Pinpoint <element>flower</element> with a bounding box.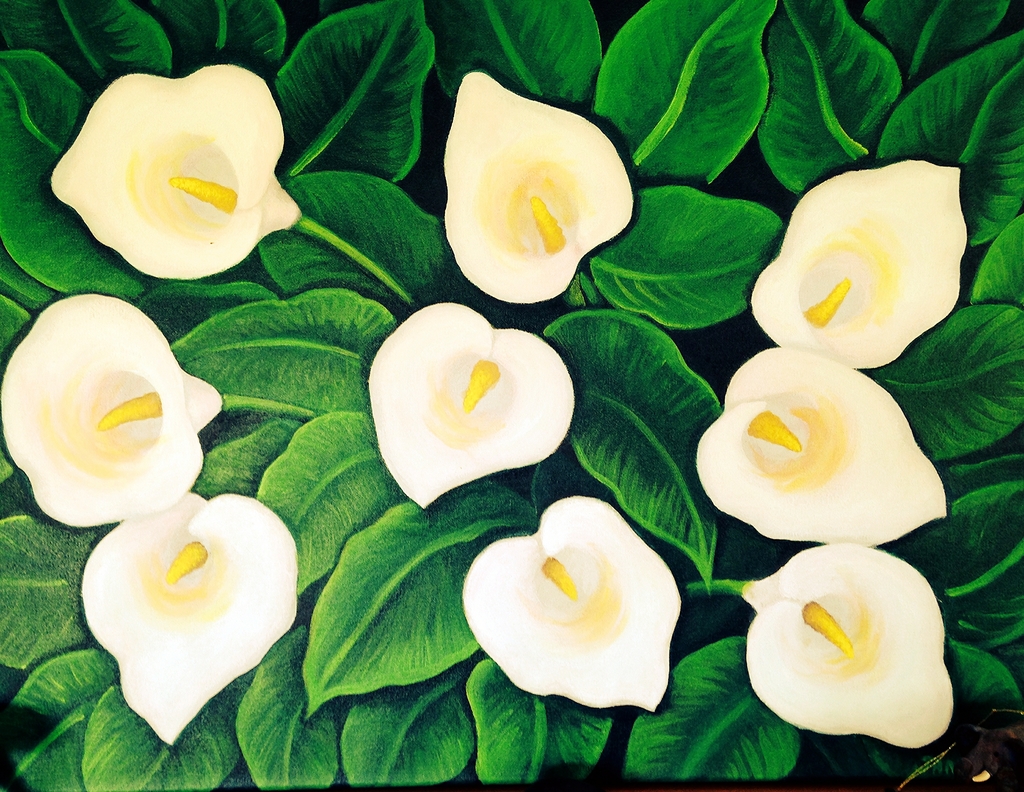
737:543:961:761.
